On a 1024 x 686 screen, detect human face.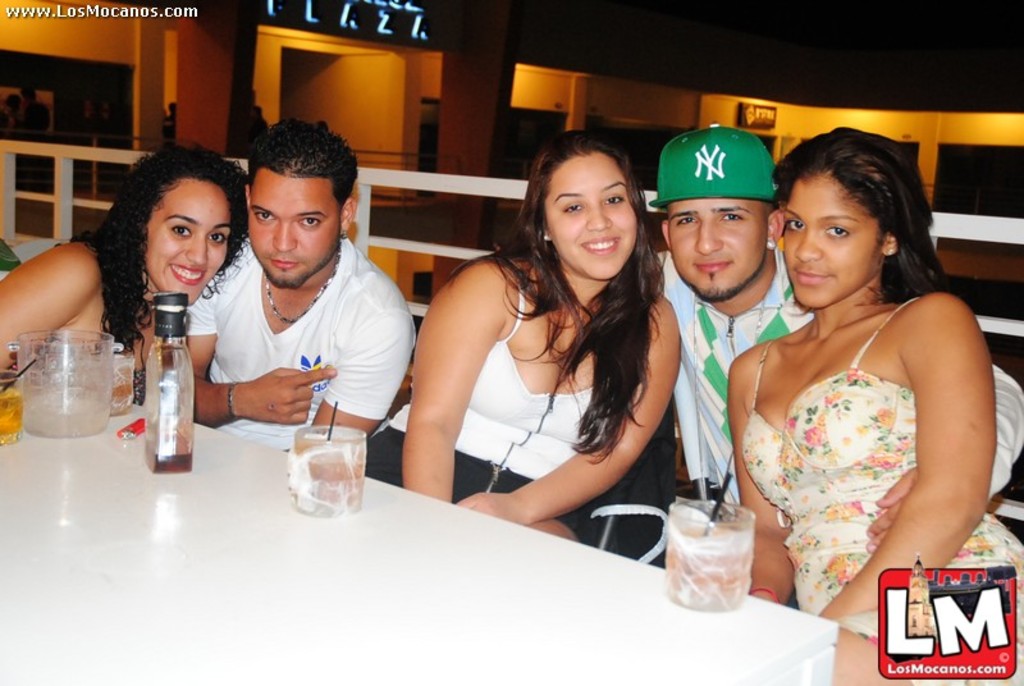
x1=782 y1=175 x2=883 y2=308.
